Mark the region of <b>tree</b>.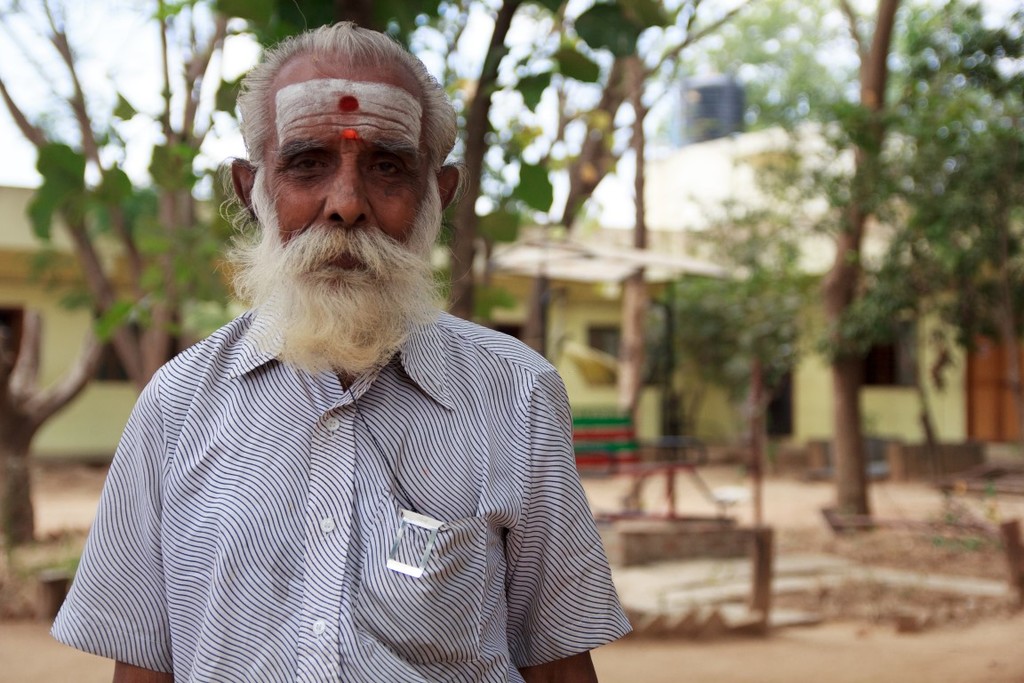
Region: left=680, top=210, right=808, bottom=518.
